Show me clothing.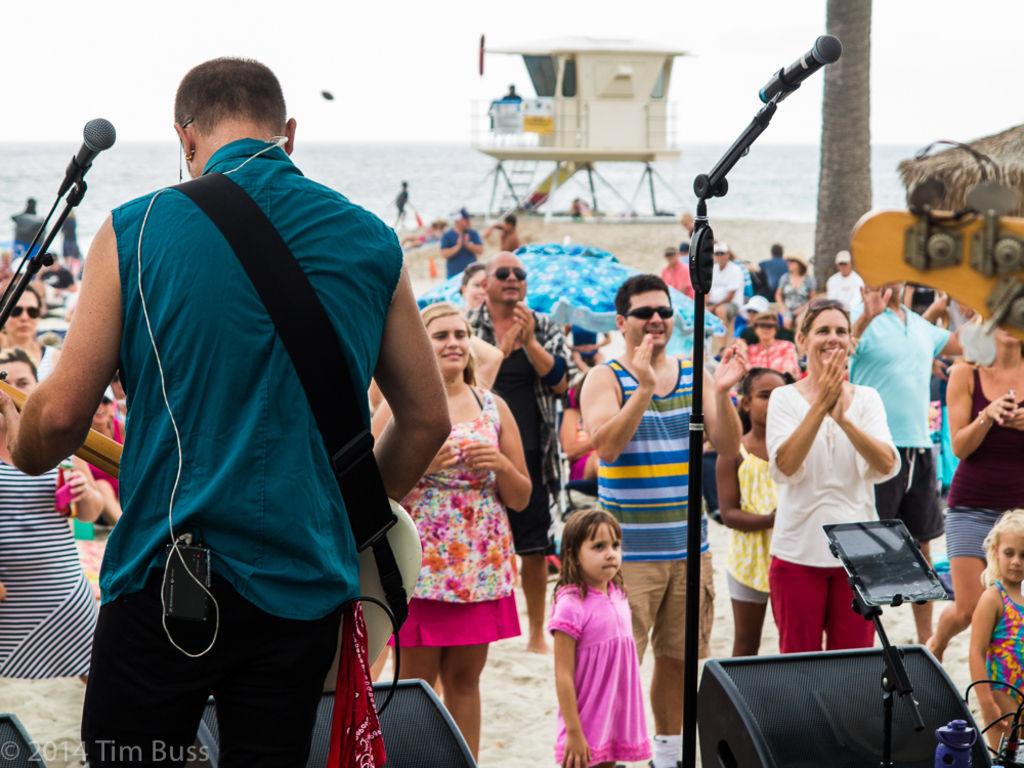
clothing is here: {"x1": 391, "y1": 380, "x2": 524, "y2": 647}.
